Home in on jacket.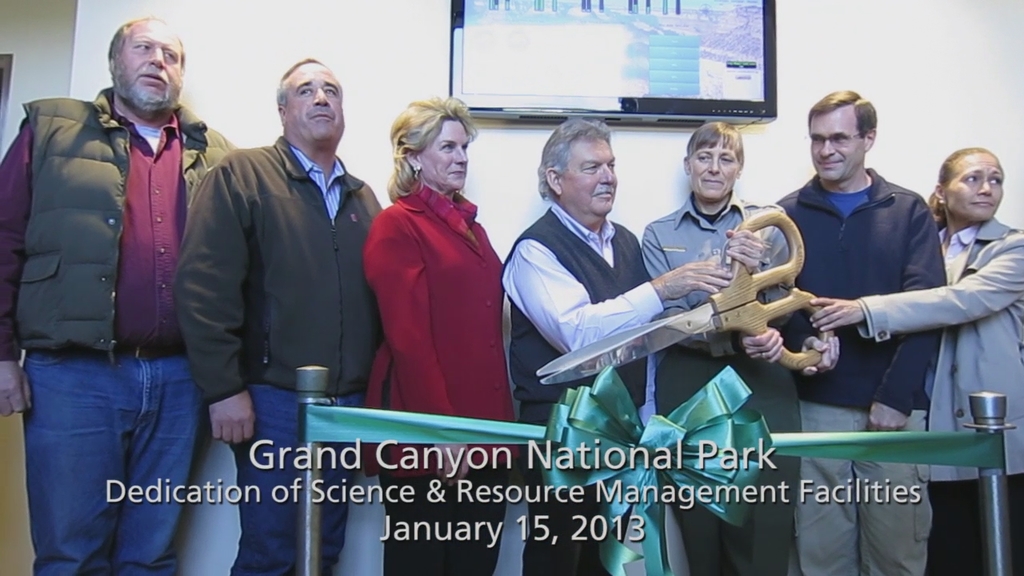
Homed in at box=[495, 206, 649, 445].
